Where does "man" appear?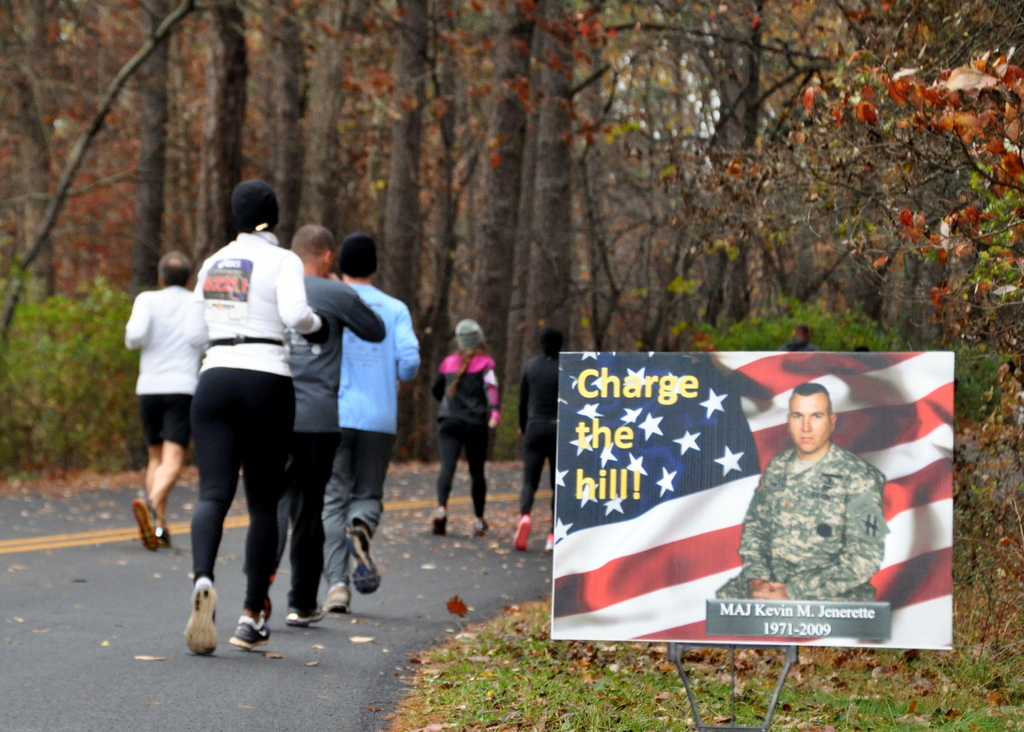
Appears at <region>185, 181, 334, 657</region>.
